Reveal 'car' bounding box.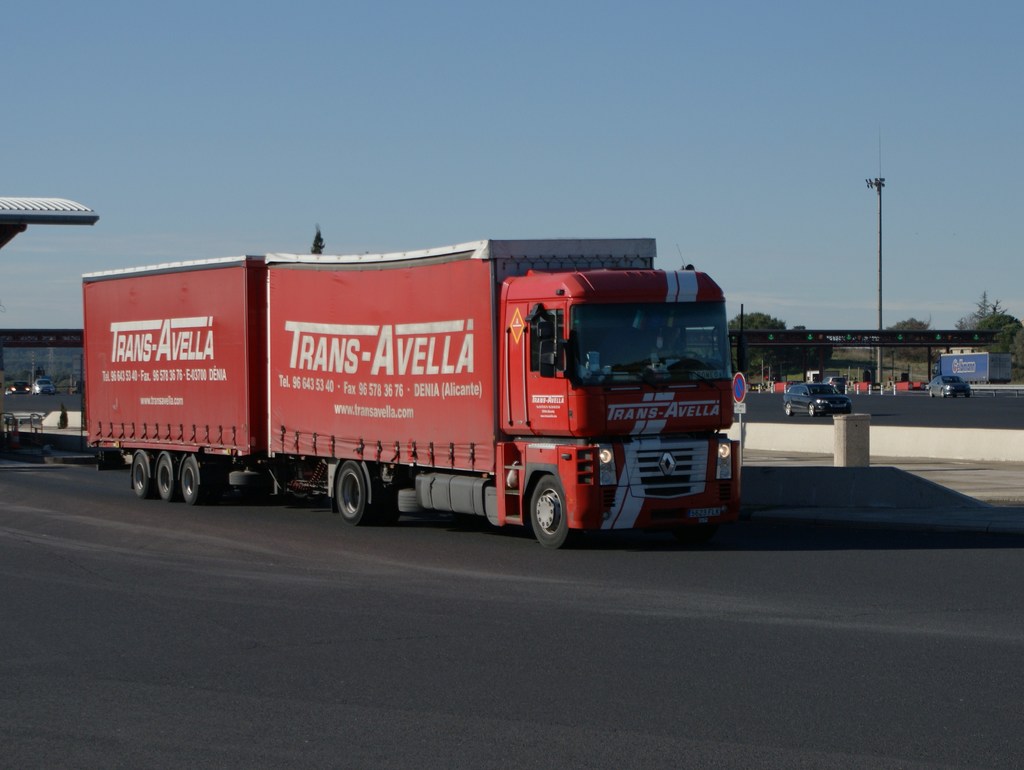
Revealed: 825 377 845 381.
